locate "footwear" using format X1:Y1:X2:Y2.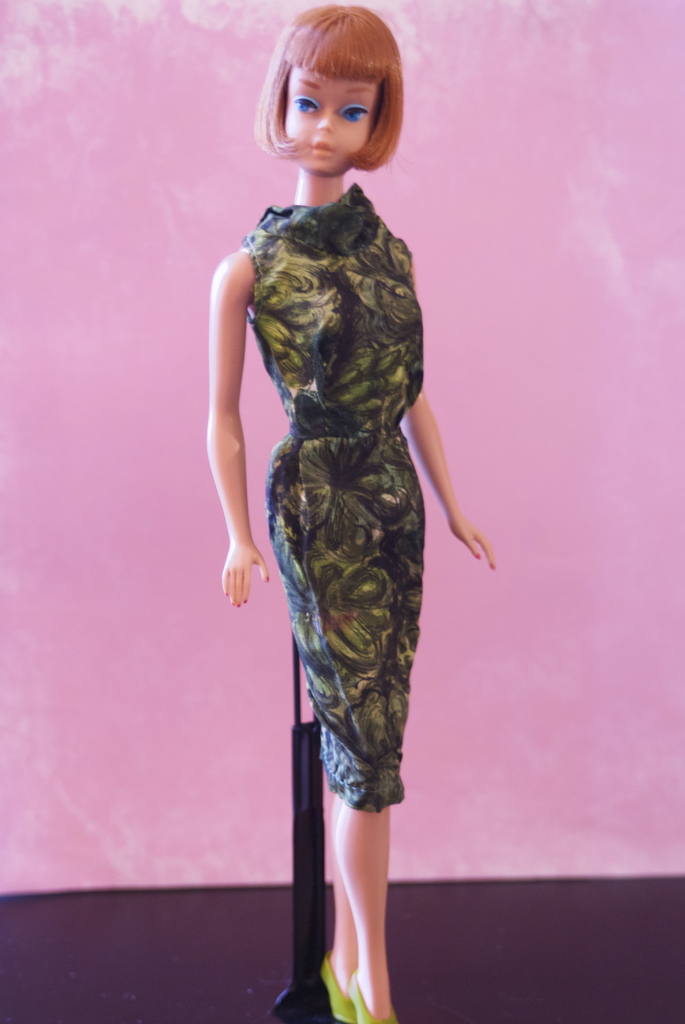
317:952:358:1022.
